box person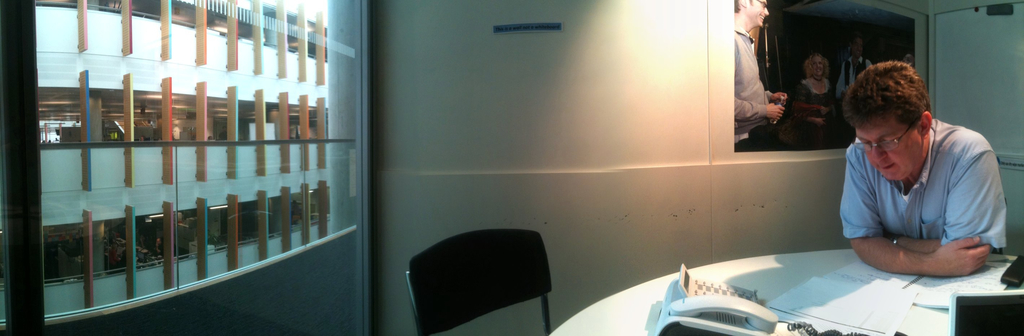
[789, 47, 840, 140]
